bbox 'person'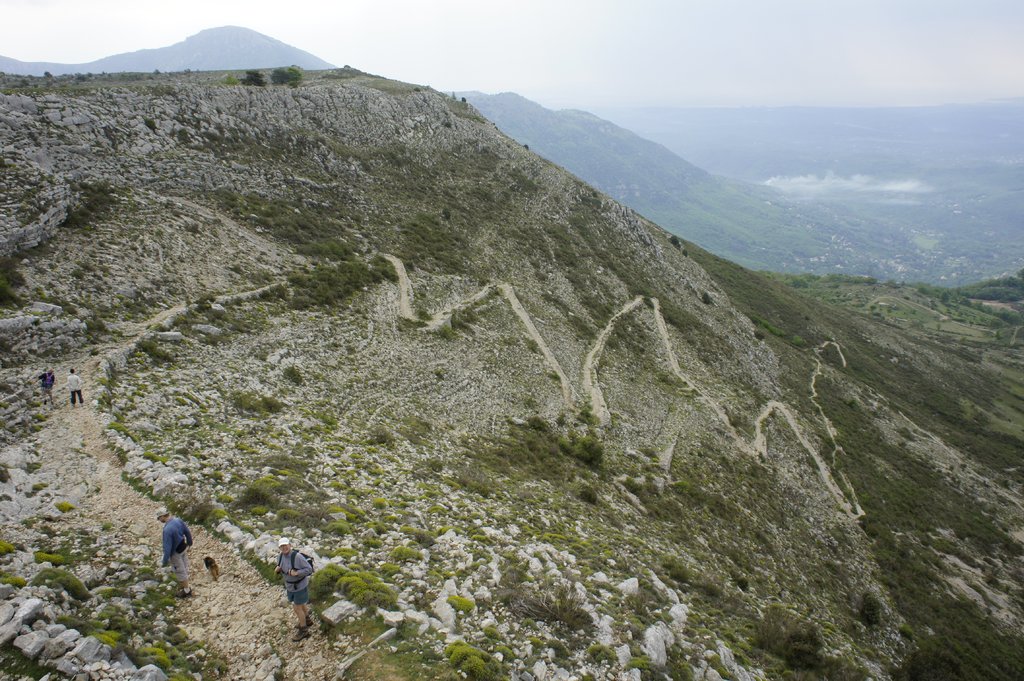
(69, 369, 88, 408)
